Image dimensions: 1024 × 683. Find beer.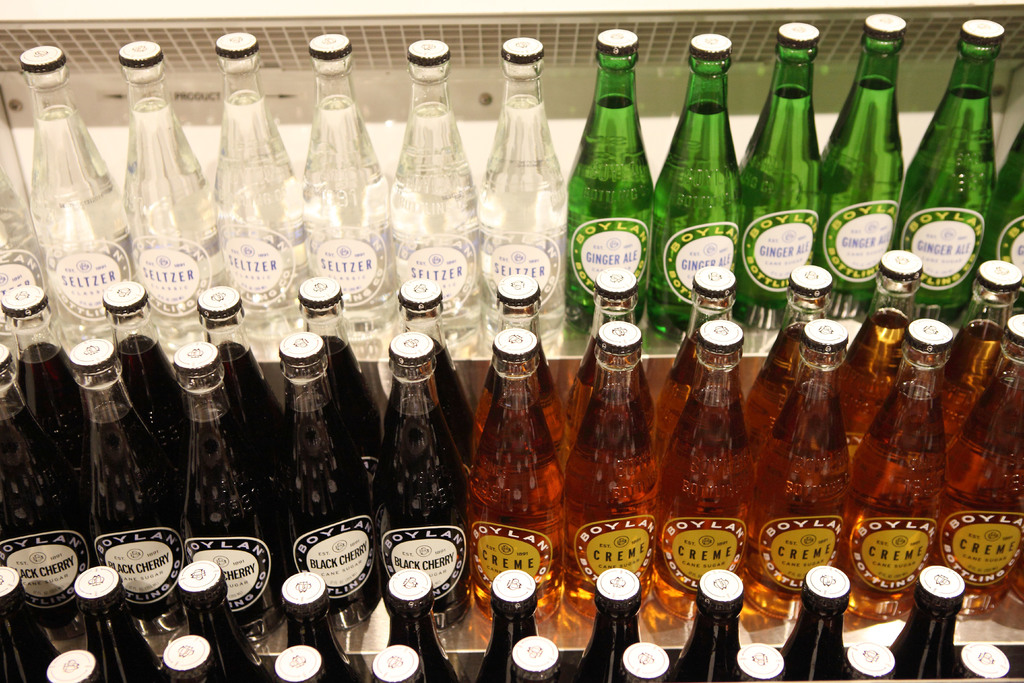
{"x1": 486, "y1": 561, "x2": 540, "y2": 682}.
